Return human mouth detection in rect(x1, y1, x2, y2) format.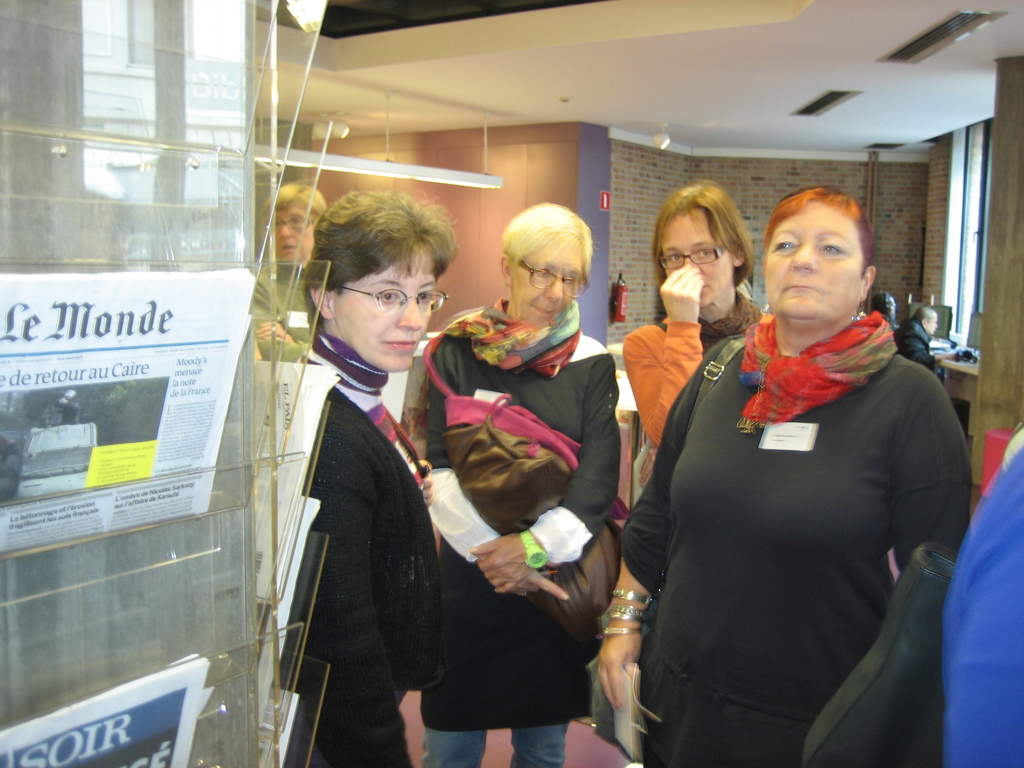
rect(778, 283, 823, 295).
